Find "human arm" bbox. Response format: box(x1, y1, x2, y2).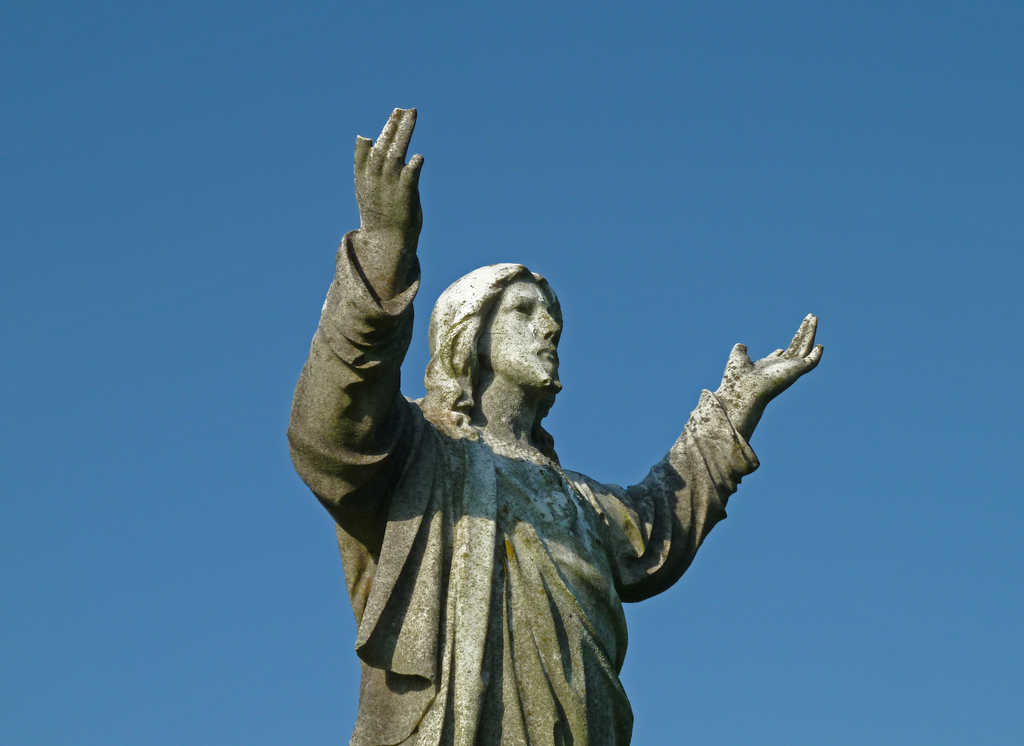
box(304, 124, 435, 521).
